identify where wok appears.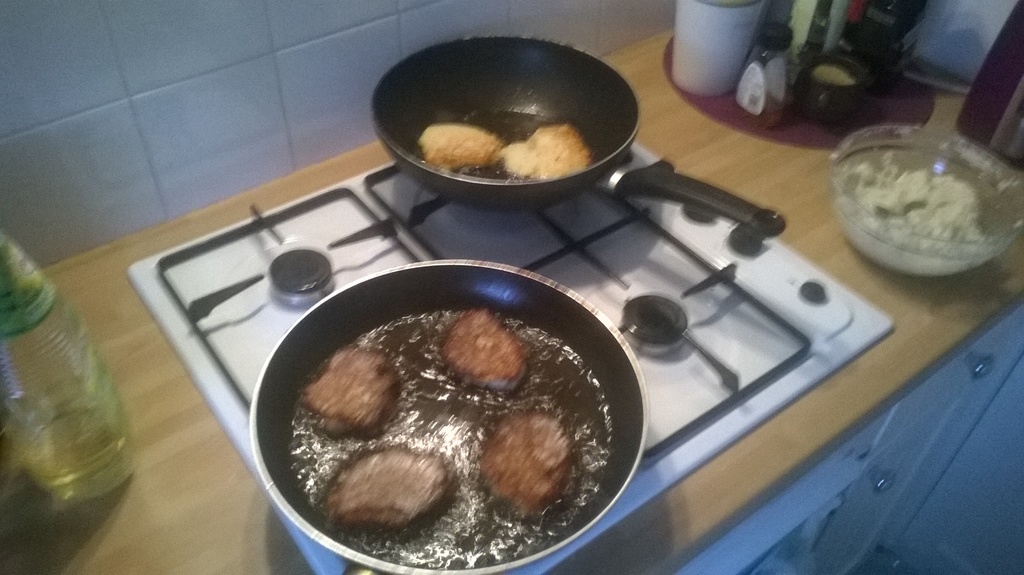
Appears at 378/20/662/202.
